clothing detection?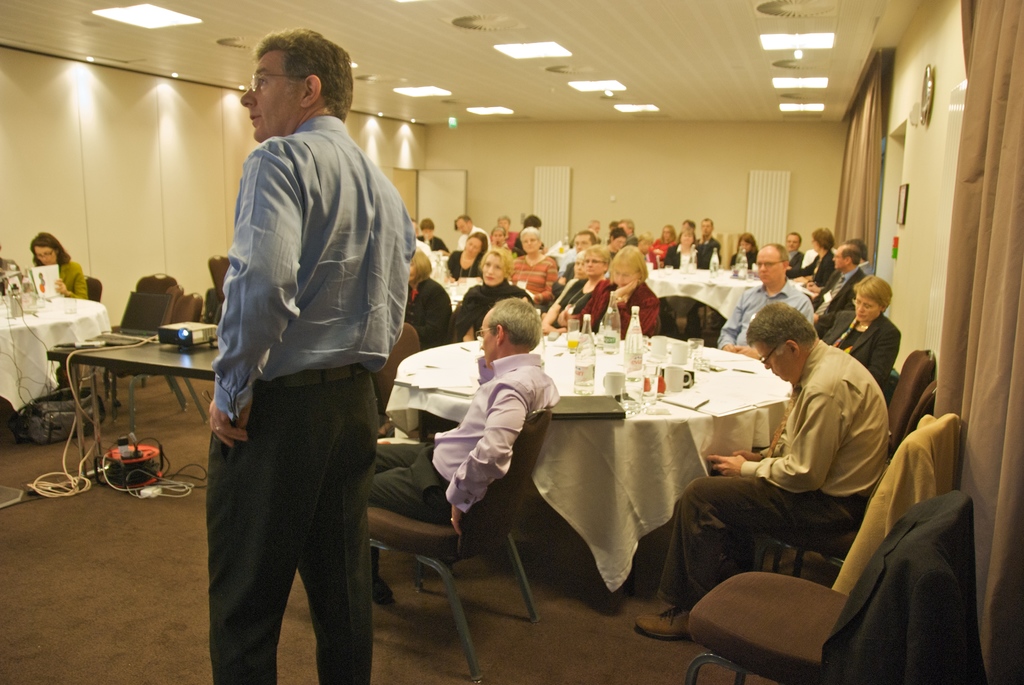
(left=727, top=276, right=810, bottom=345)
